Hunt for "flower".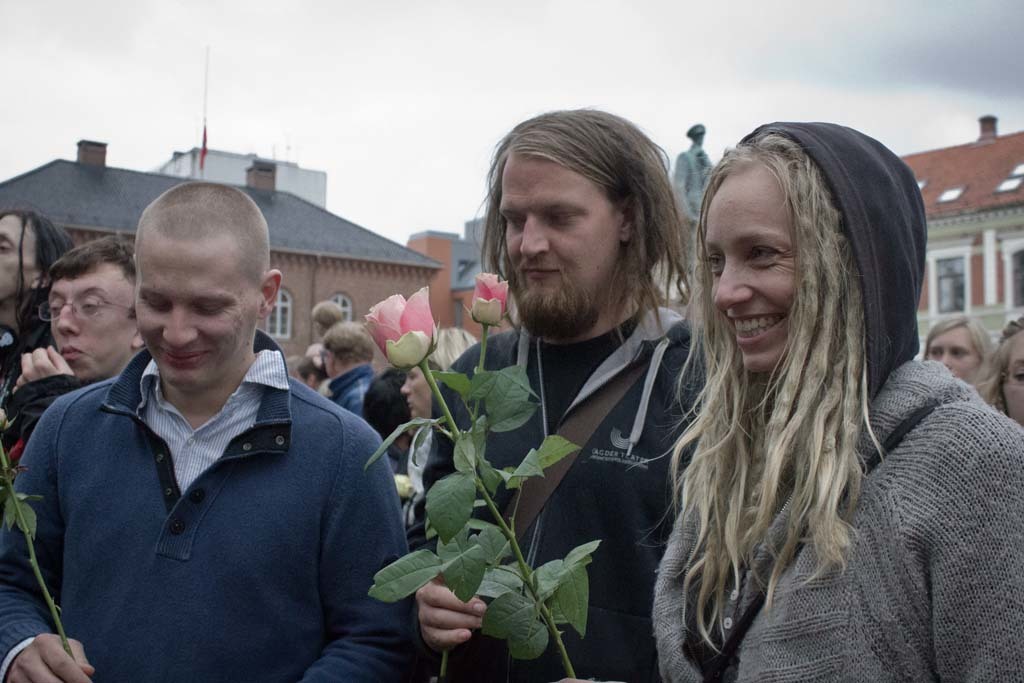
Hunted down at locate(360, 282, 444, 369).
